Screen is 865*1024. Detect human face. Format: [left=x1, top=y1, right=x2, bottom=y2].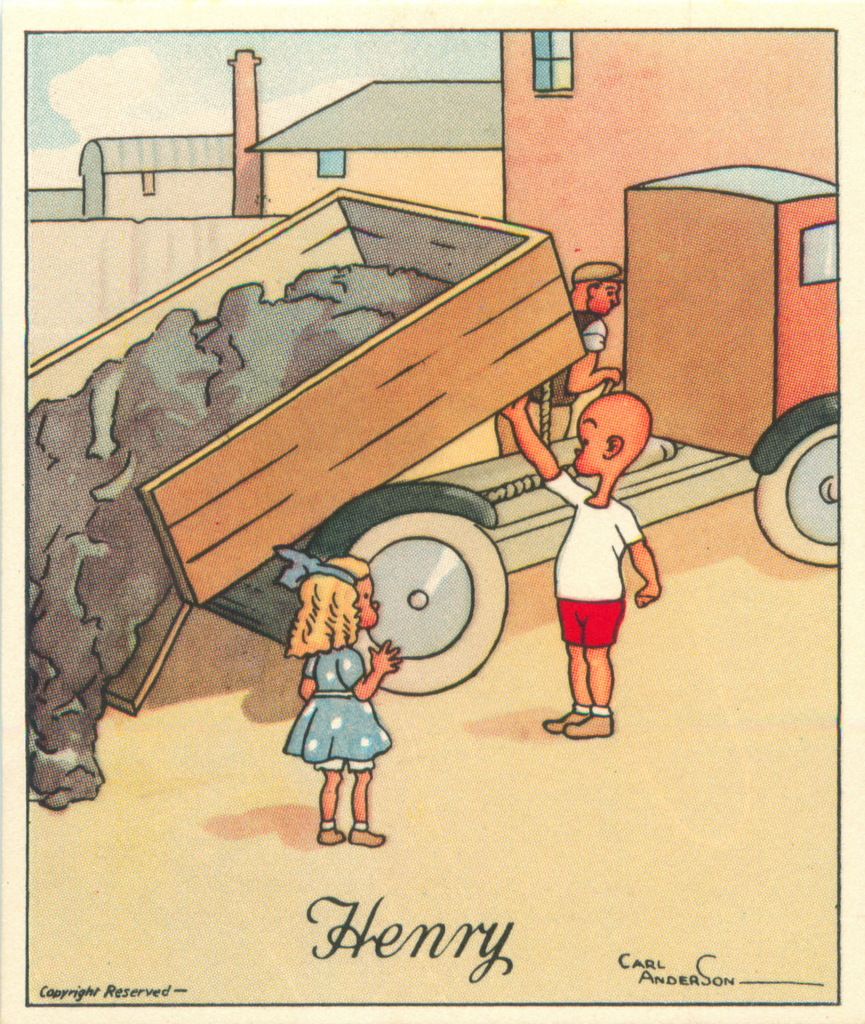
[left=584, top=283, right=620, bottom=314].
